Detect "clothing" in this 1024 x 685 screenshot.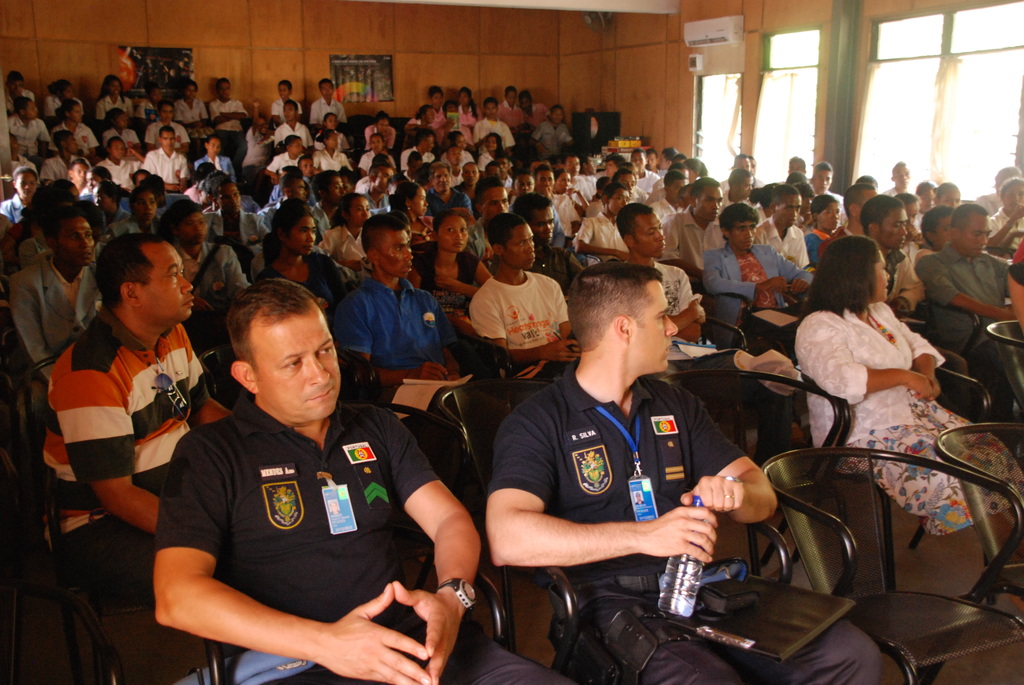
Detection: BBox(194, 154, 229, 184).
